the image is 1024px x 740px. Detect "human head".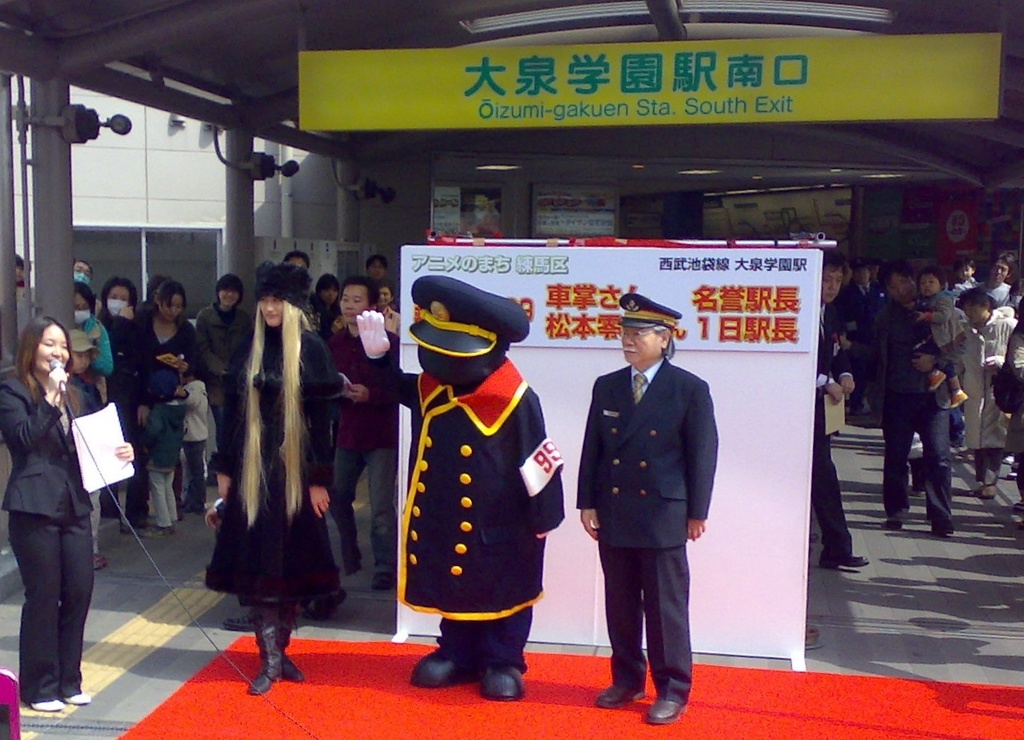
Detection: <region>366, 253, 386, 280</region>.
